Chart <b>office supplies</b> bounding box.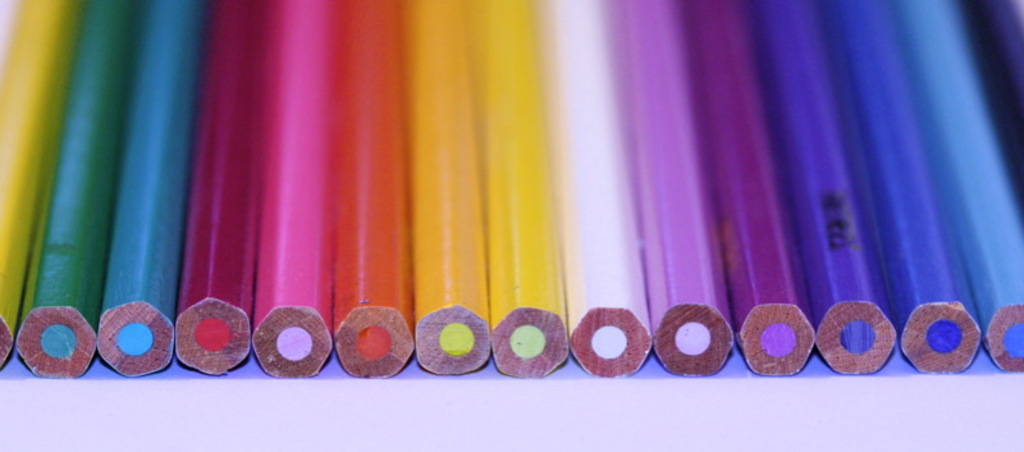
Charted: 397,0,485,366.
